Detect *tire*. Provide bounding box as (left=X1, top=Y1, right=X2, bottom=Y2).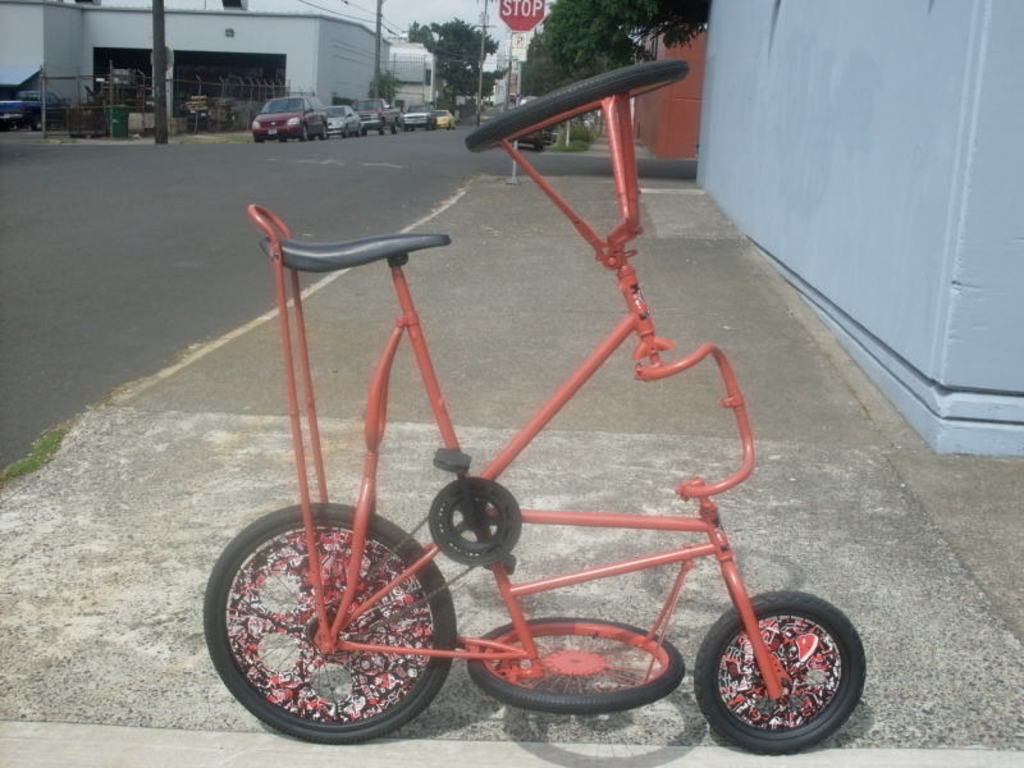
(left=376, top=120, right=388, bottom=138).
